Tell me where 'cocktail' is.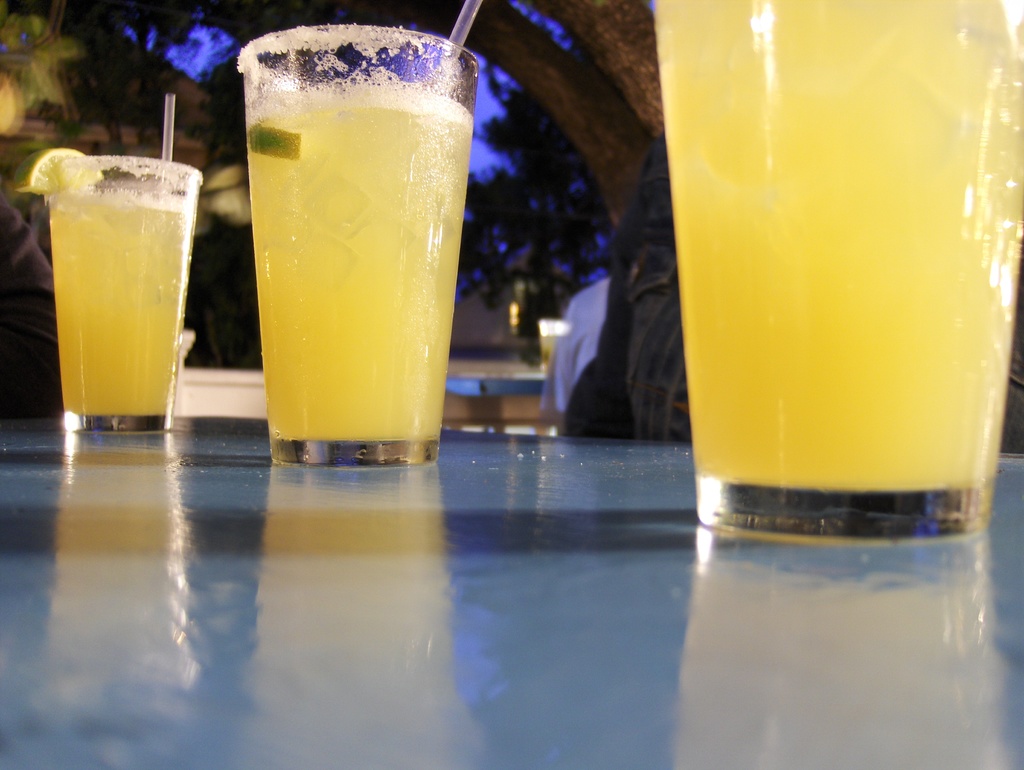
'cocktail' is at box(653, 0, 1023, 536).
